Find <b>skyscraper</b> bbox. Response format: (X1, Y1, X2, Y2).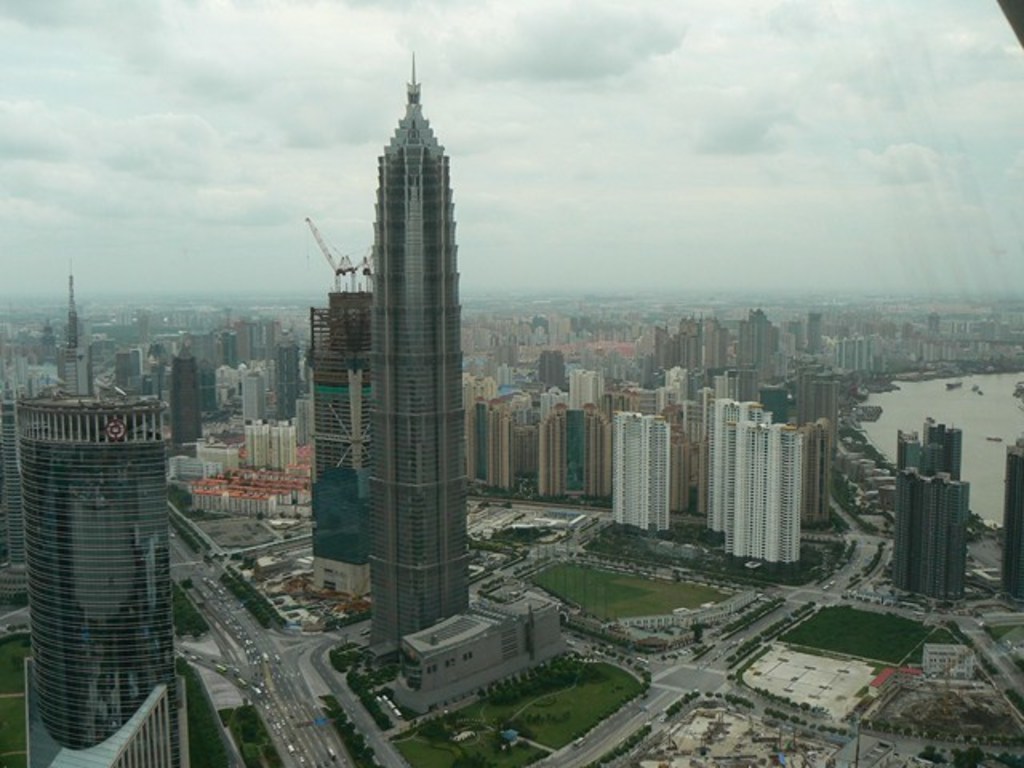
(29, 389, 170, 766).
